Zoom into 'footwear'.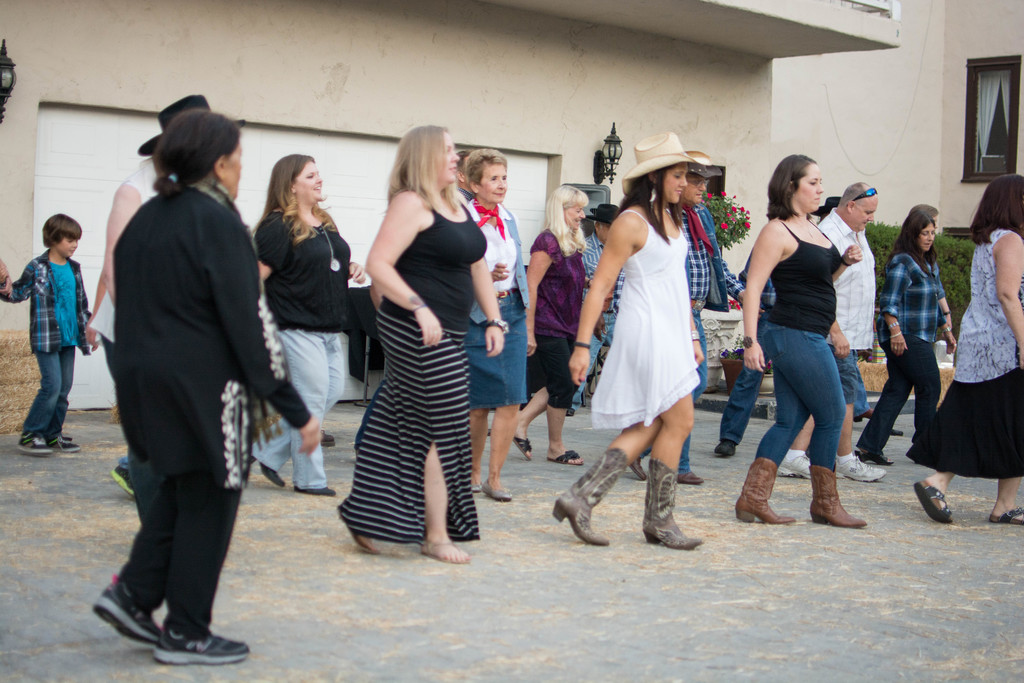
Zoom target: locate(243, 462, 286, 491).
